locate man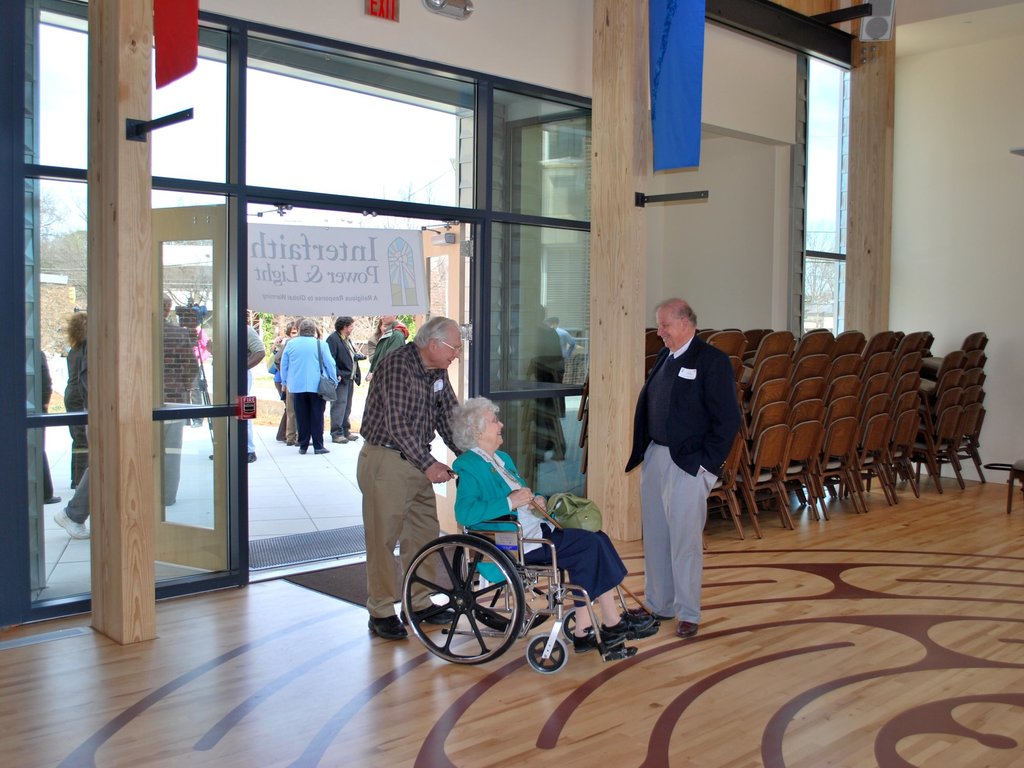
<bbox>630, 292, 747, 639</bbox>
